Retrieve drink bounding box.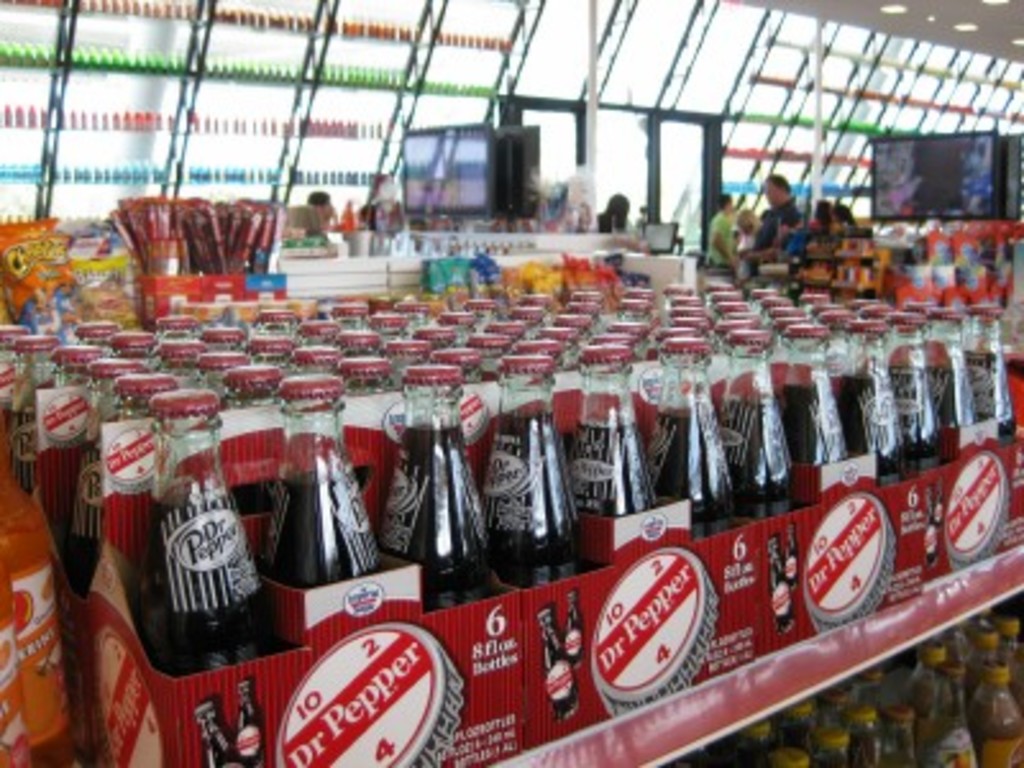
Bounding box: x1=0 y1=486 x2=87 y2=748.
